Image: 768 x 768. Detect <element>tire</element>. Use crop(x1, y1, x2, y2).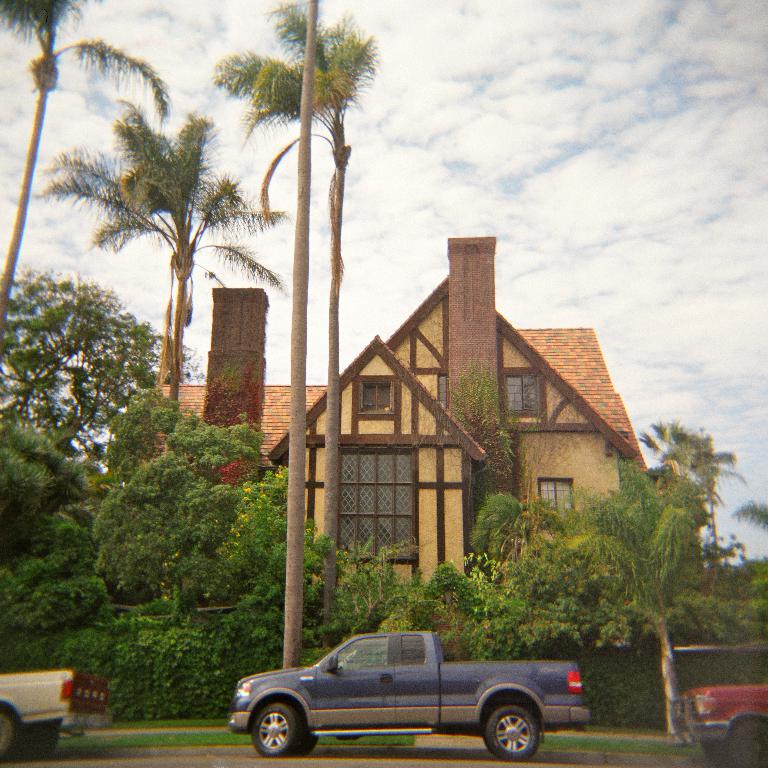
crop(248, 704, 298, 759).
